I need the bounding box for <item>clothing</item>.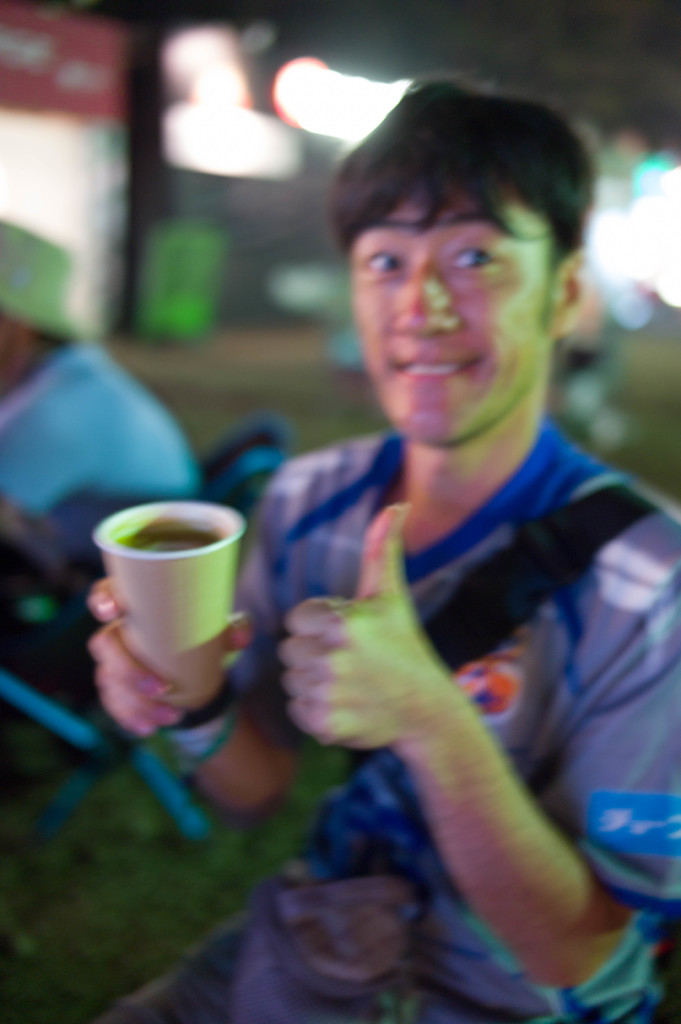
Here it is: left=230, top=413, right=641, bottom=941.
